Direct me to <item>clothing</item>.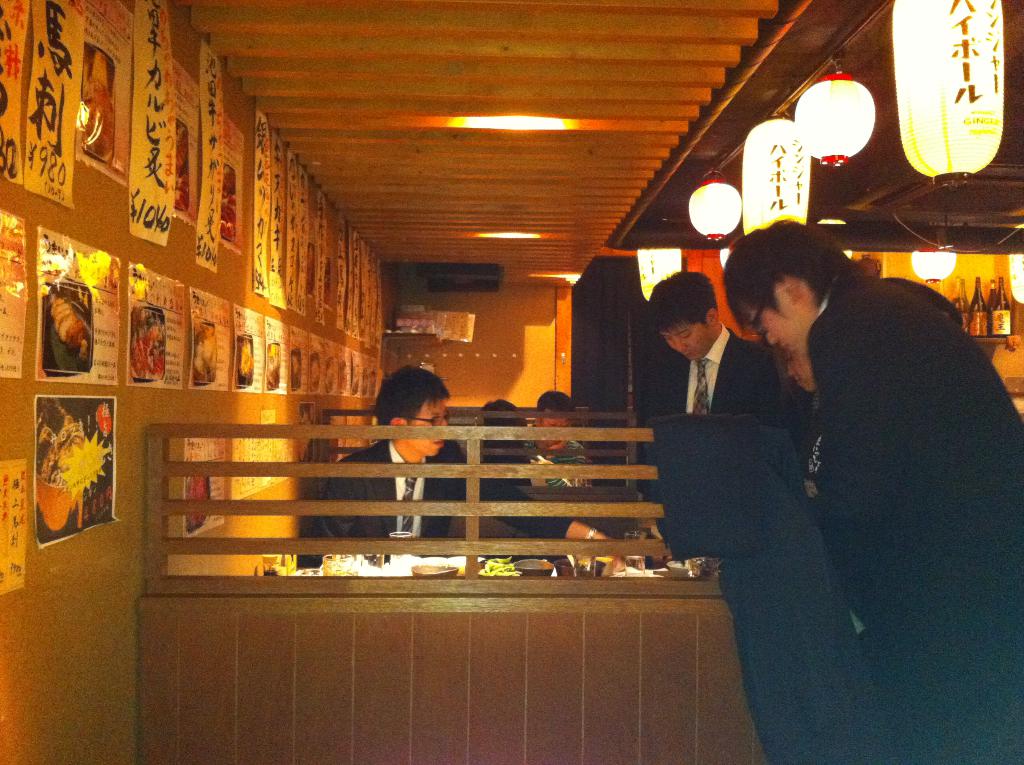
Direction: bbox(662, 328, 796, 412).
